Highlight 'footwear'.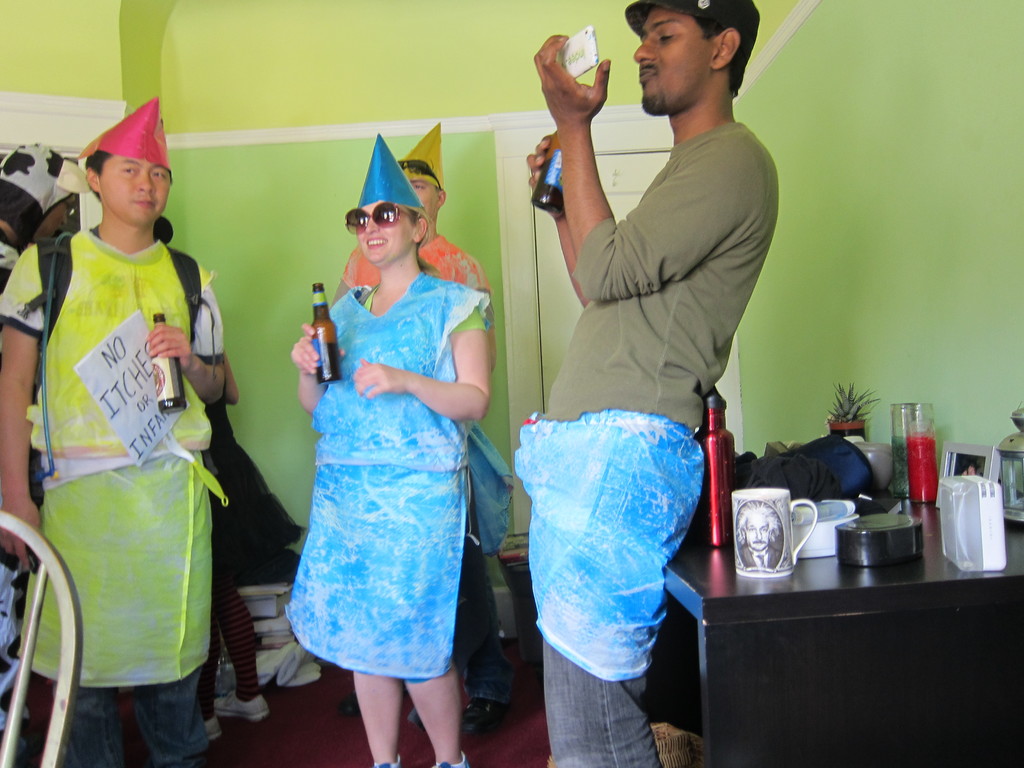
Highlighted region: [452,692,518,736].
